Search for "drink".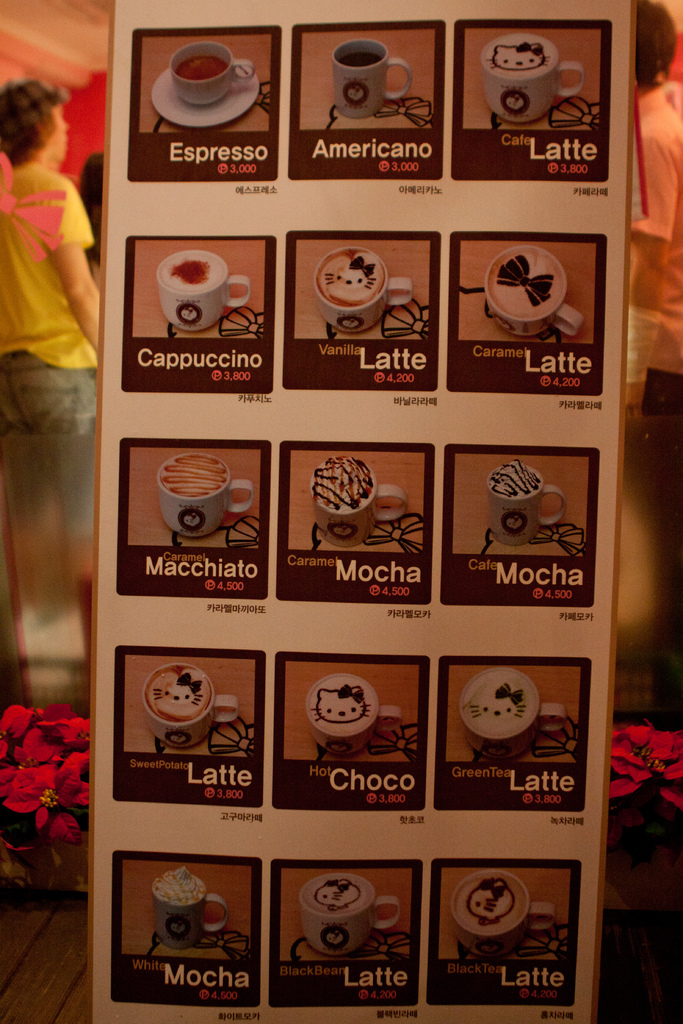
Found at left=336, top=51, right=382, bottom=68.
